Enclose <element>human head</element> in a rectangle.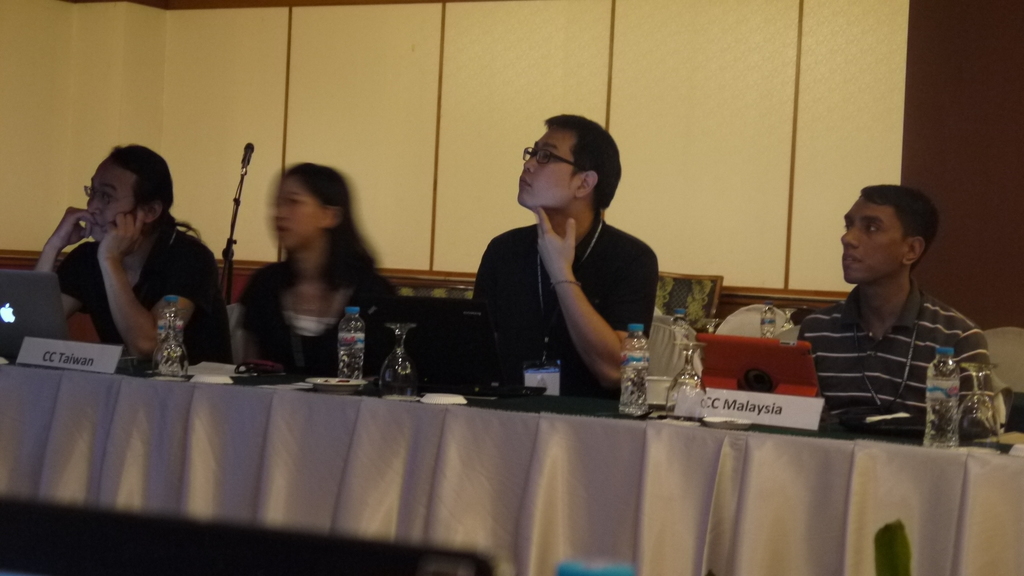
[left=85, top=145, right=174, bottom=240].
